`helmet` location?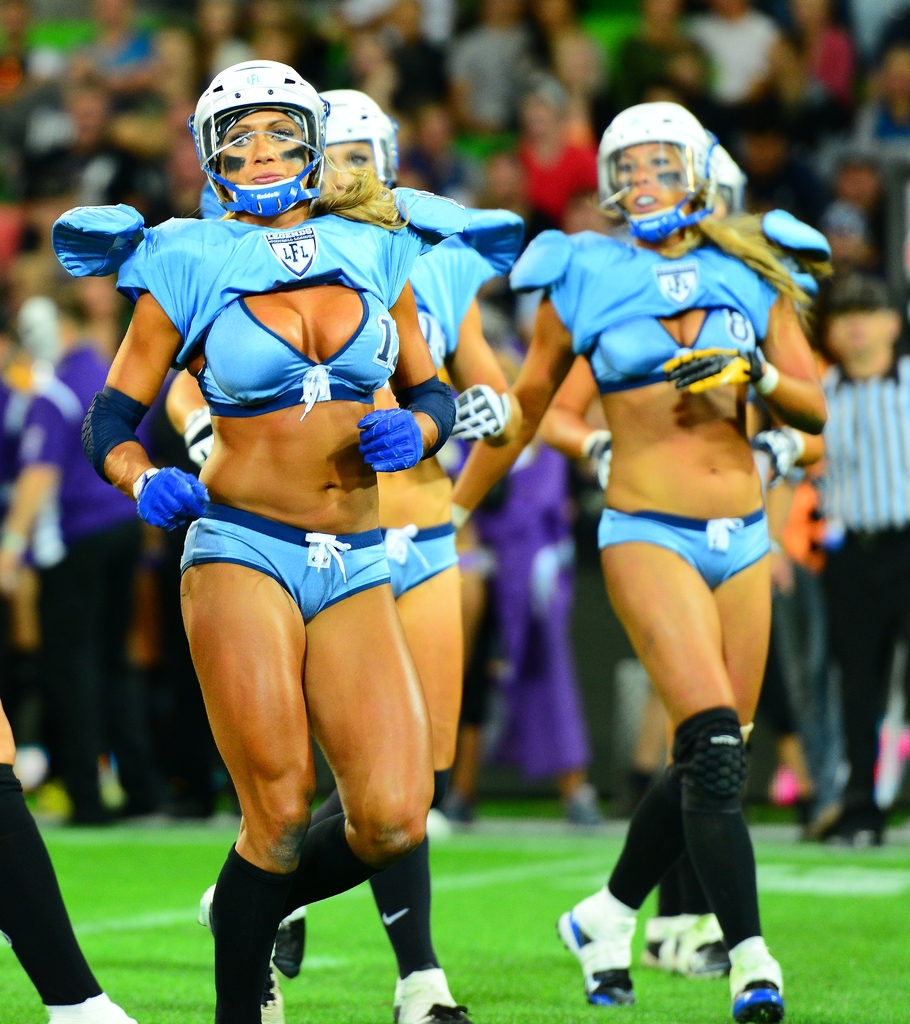
<region>309, 92, 392, 214</region>
